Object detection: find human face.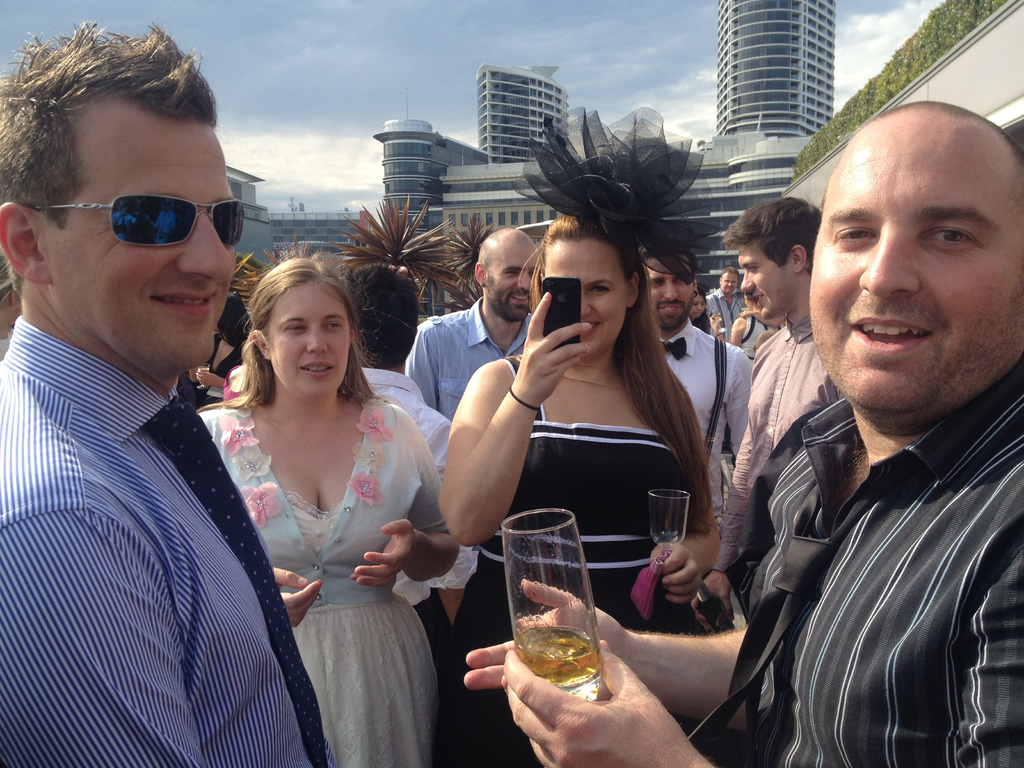
bbox(487, 233, 538, 326).
